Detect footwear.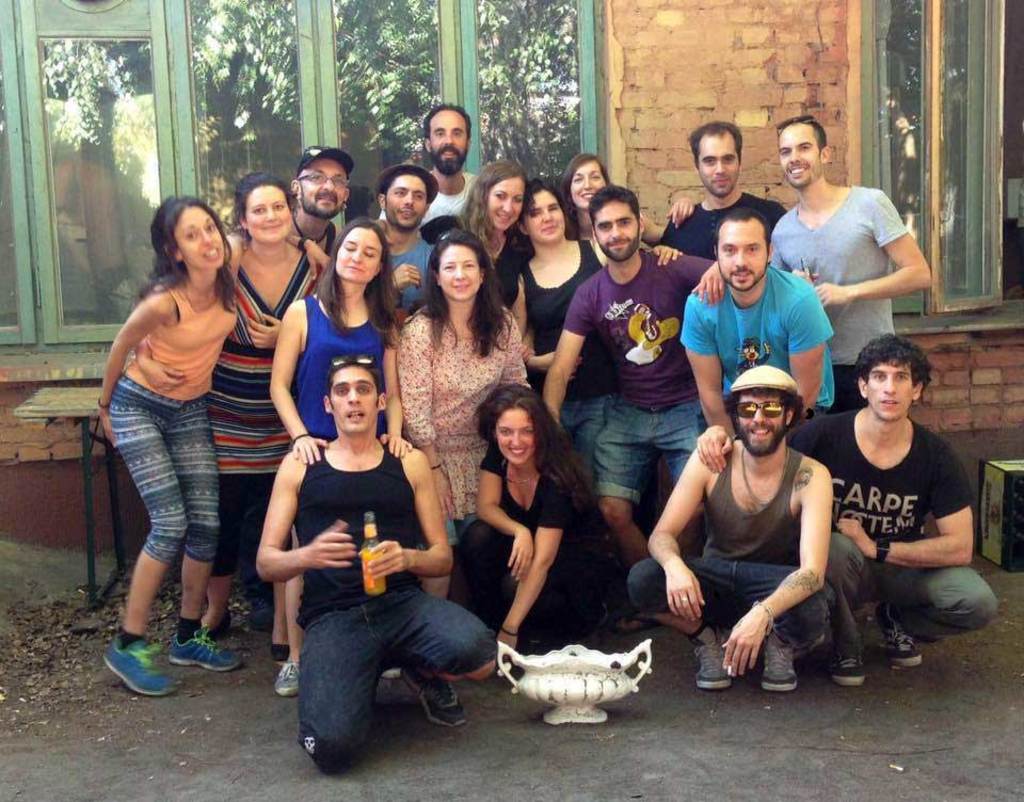
Detected at box(171, 627, 245, 673).
